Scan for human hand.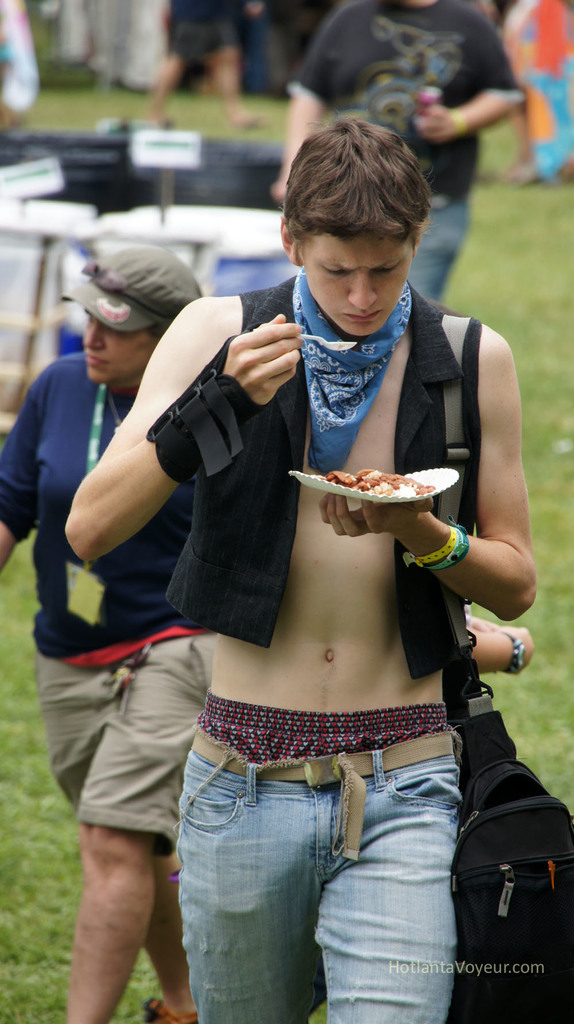
Scan result: 459/603/508/629.
